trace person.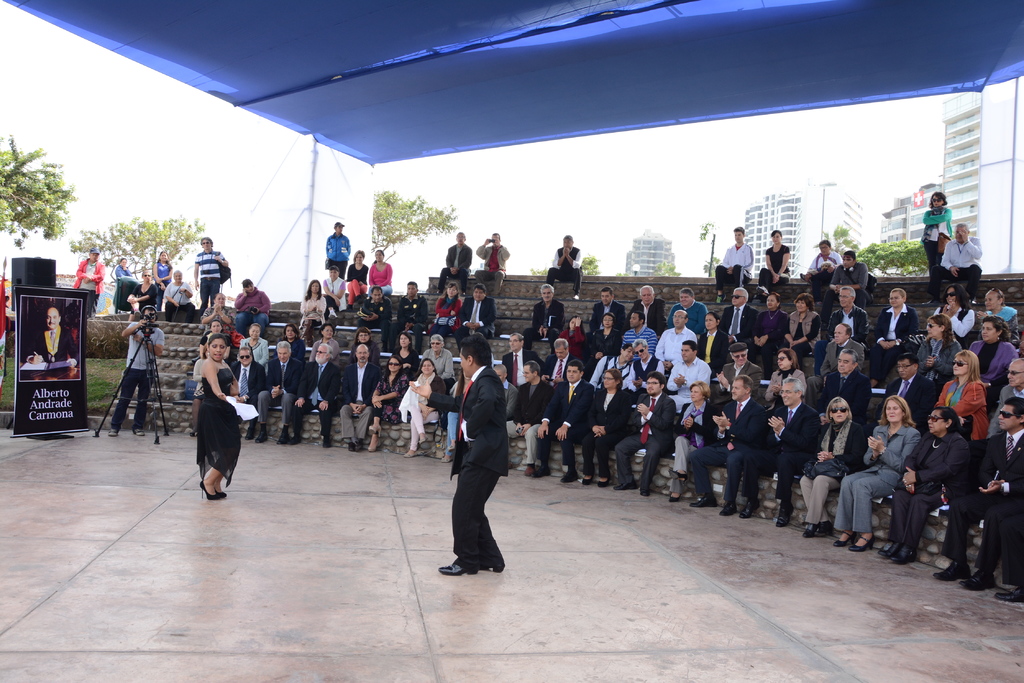
Traced to box=[183, 325, 241, 508].
